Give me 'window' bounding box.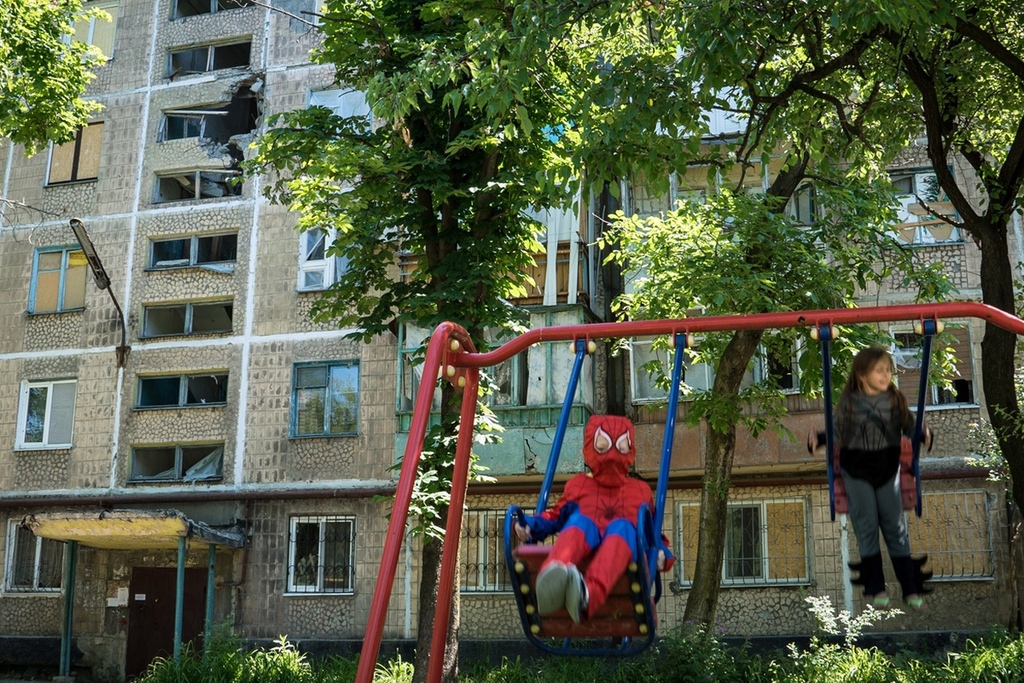
bbox=(672, 500, 821, 590).
